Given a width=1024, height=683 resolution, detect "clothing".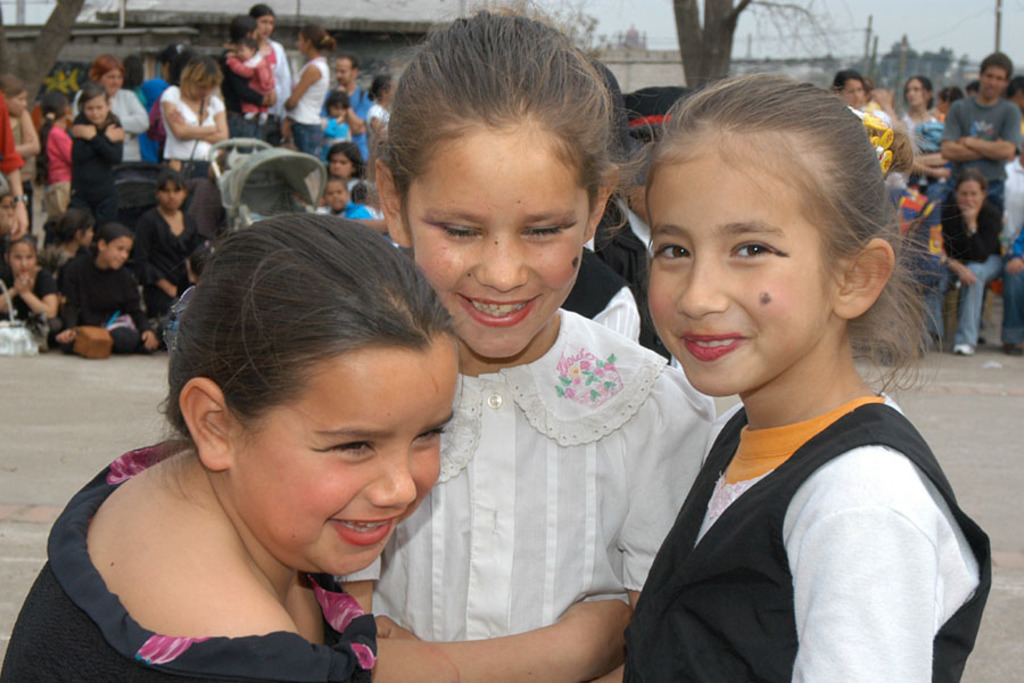
{"left": 614, "top": 313, "right": 990, "bottom": 672}.
